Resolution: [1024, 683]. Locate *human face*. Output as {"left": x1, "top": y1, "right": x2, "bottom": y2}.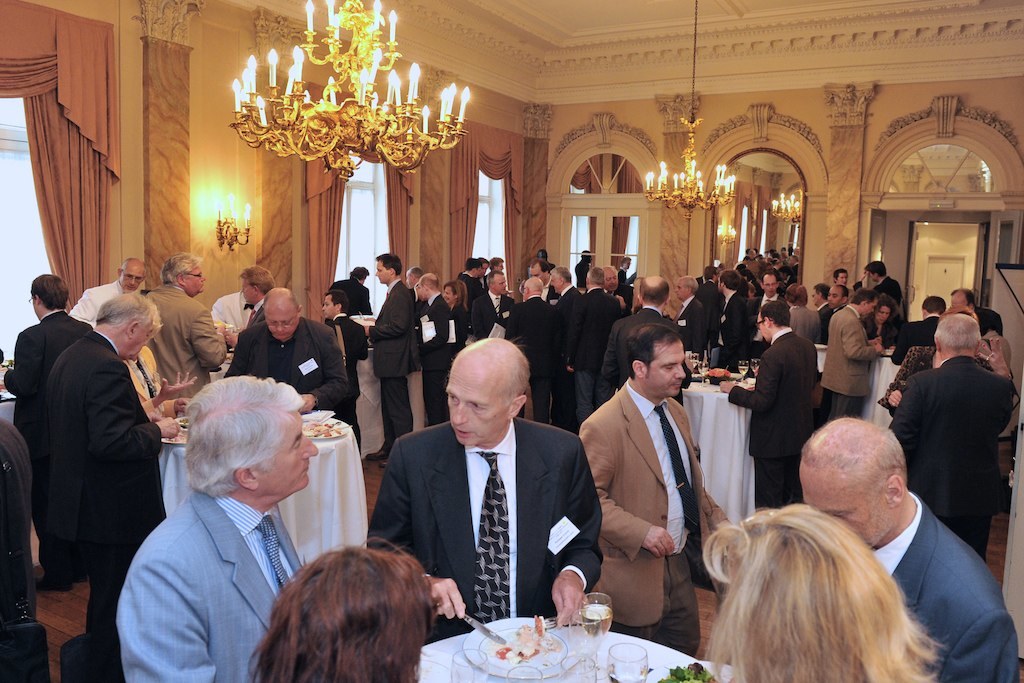
{"left": 749, "top": 251, "right": 757, "bottom": 256}.
